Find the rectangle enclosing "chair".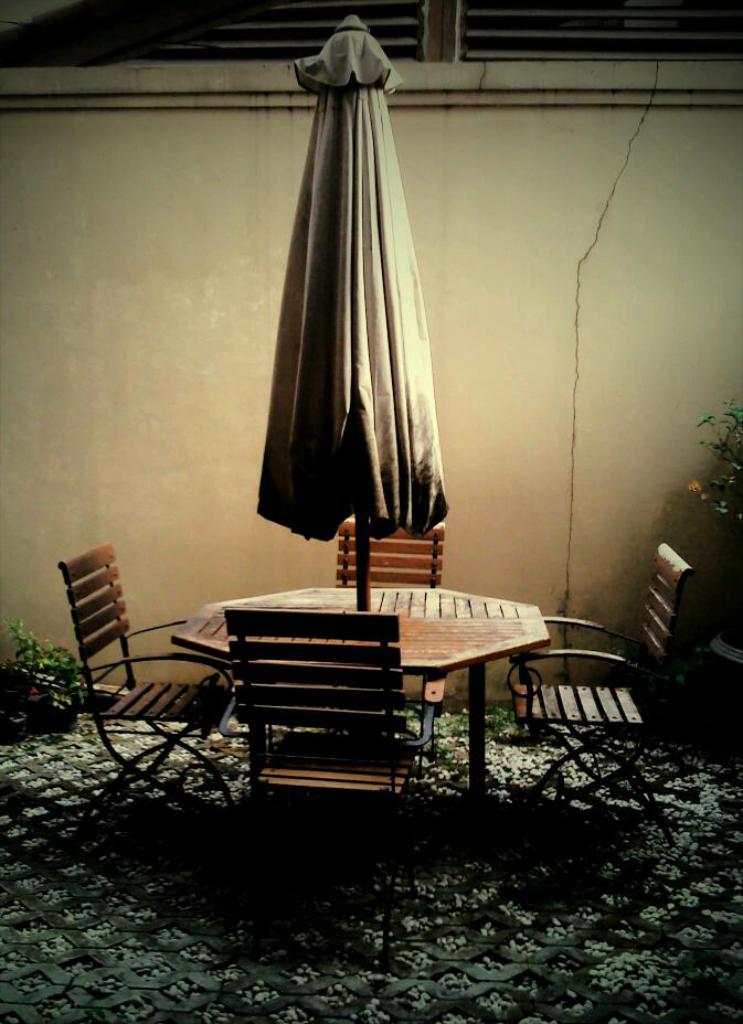
box(32, 531, 248, 815).
